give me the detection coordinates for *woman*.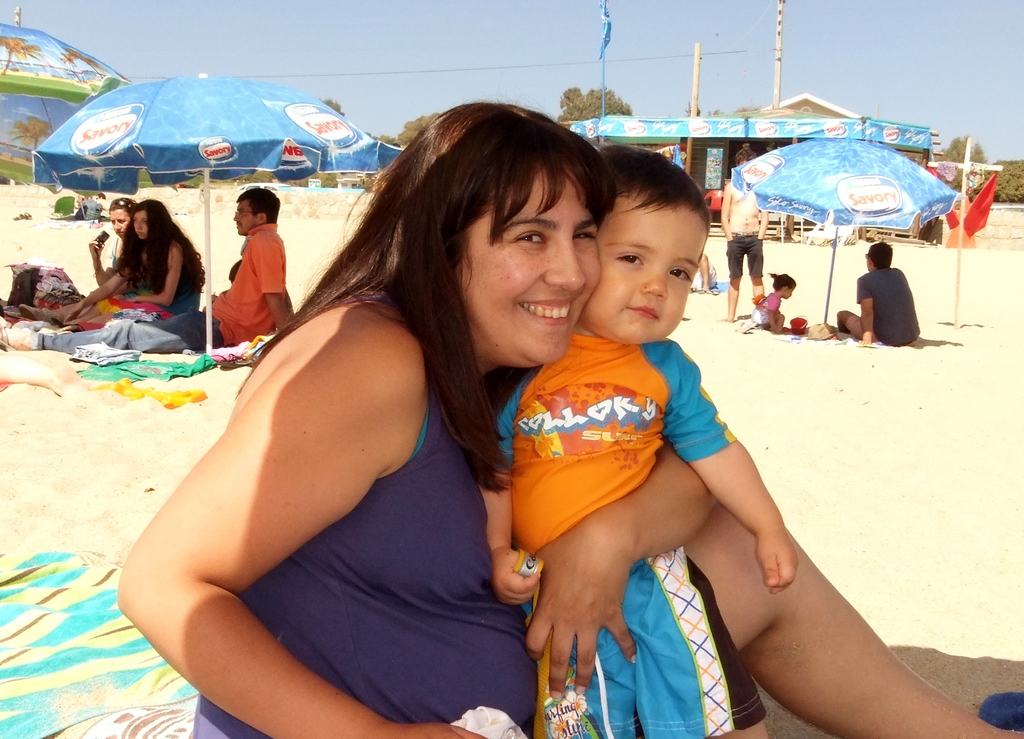
{"x1": 58, "y1": 200, "x2": 206, "y2": 332}.
